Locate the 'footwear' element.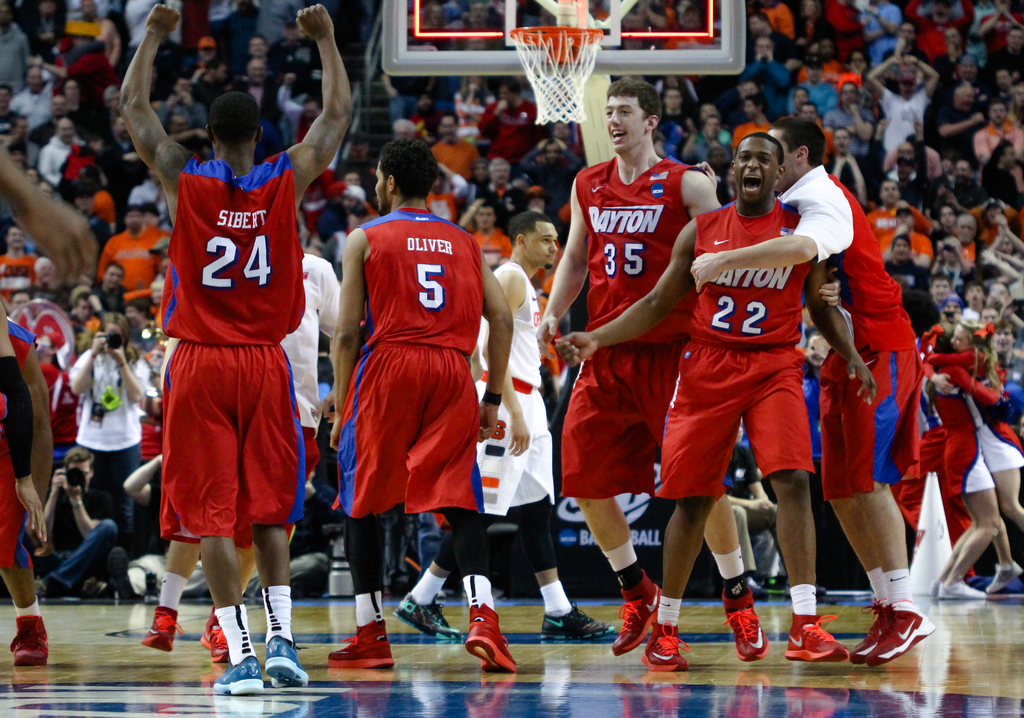
Element bbox: region(268, 633, 317, 694).
